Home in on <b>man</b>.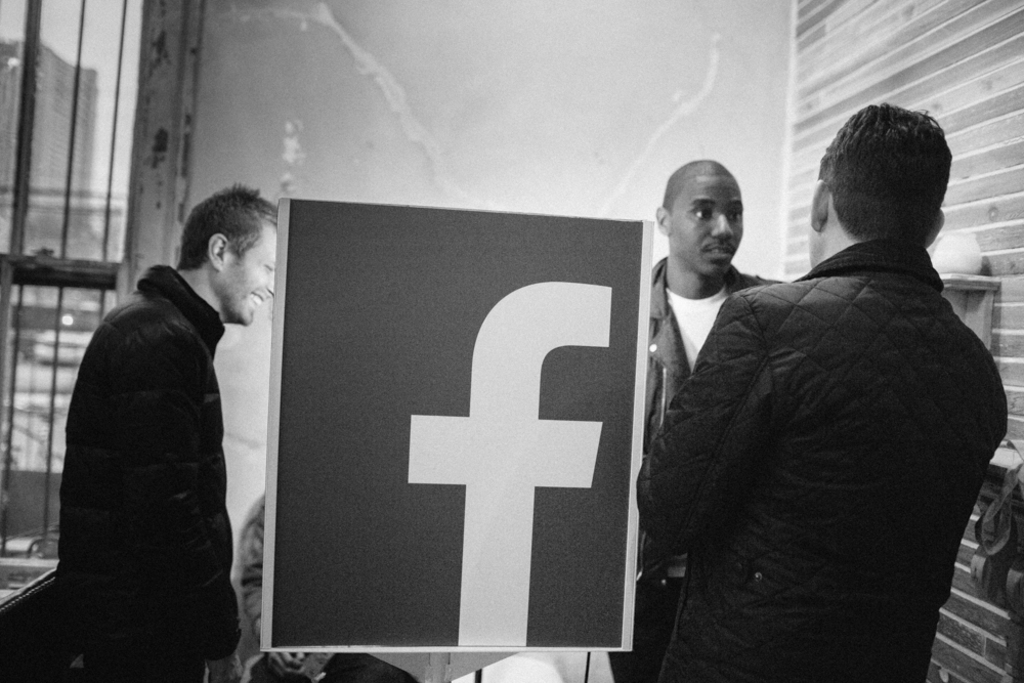
Homed in at box=[40, 178, 280, 682].
